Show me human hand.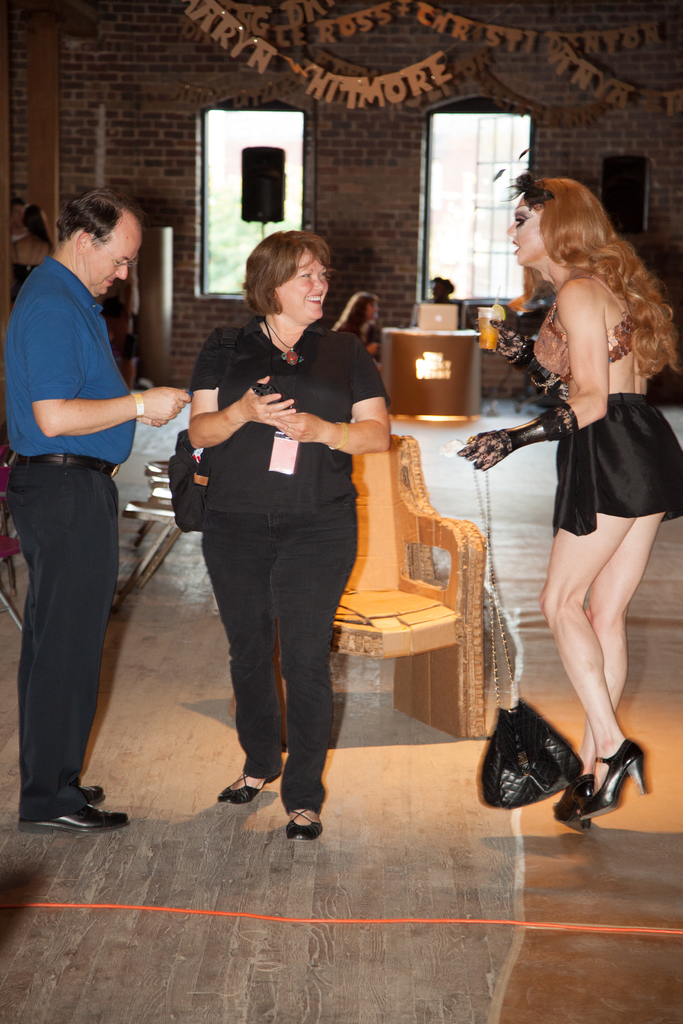
human hand is here: [x1=239, y1=377, x2=301, y2=435].
